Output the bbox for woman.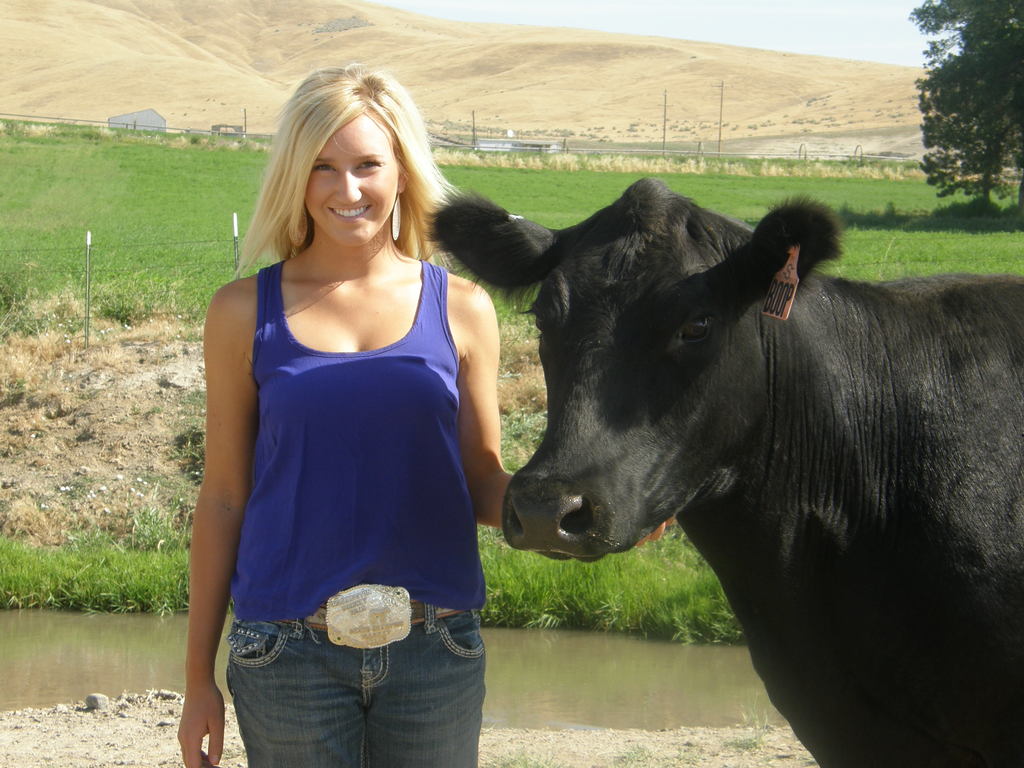
(176, 64, 676, 767).
